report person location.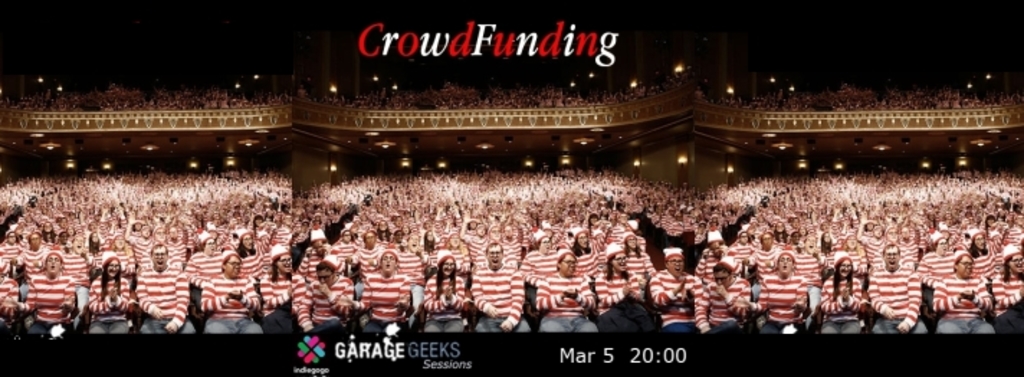
Report: left=1, top=252, right=76, bottom=335.
